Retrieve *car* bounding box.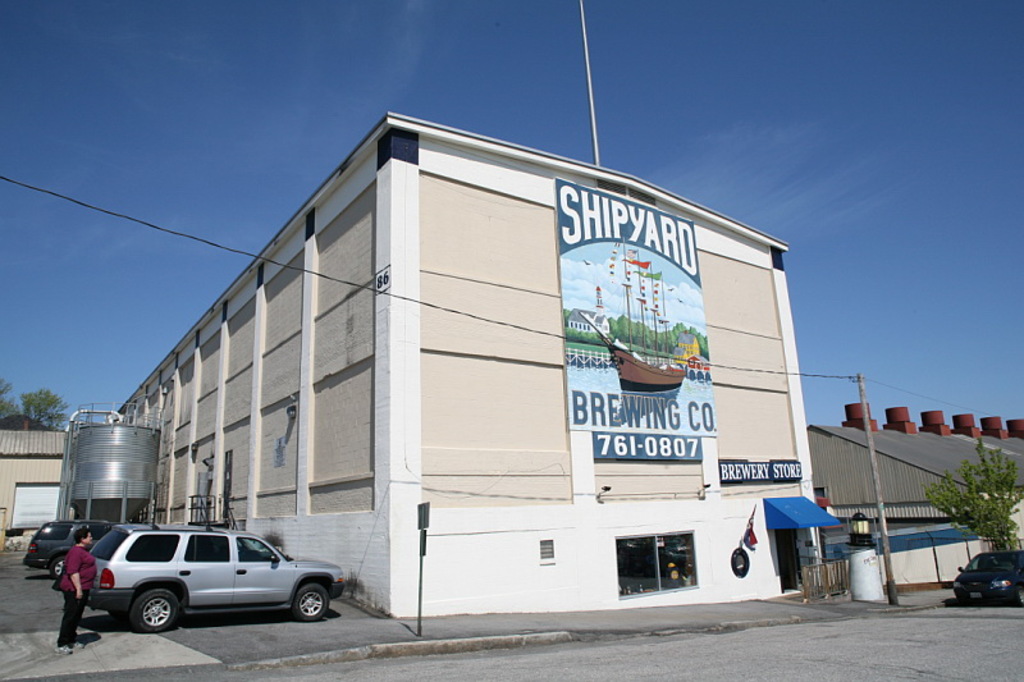
Bounding box: {"left": 61, "top": 526, "right": 328, "bottom": 638}.
